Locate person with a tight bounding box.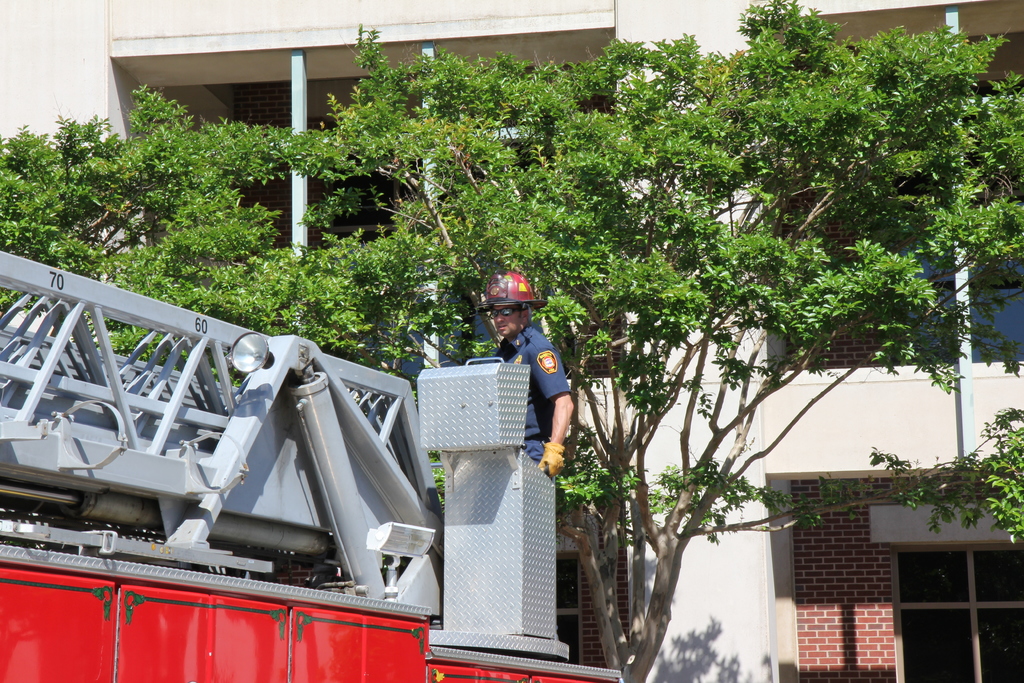
476/267/577/476.
